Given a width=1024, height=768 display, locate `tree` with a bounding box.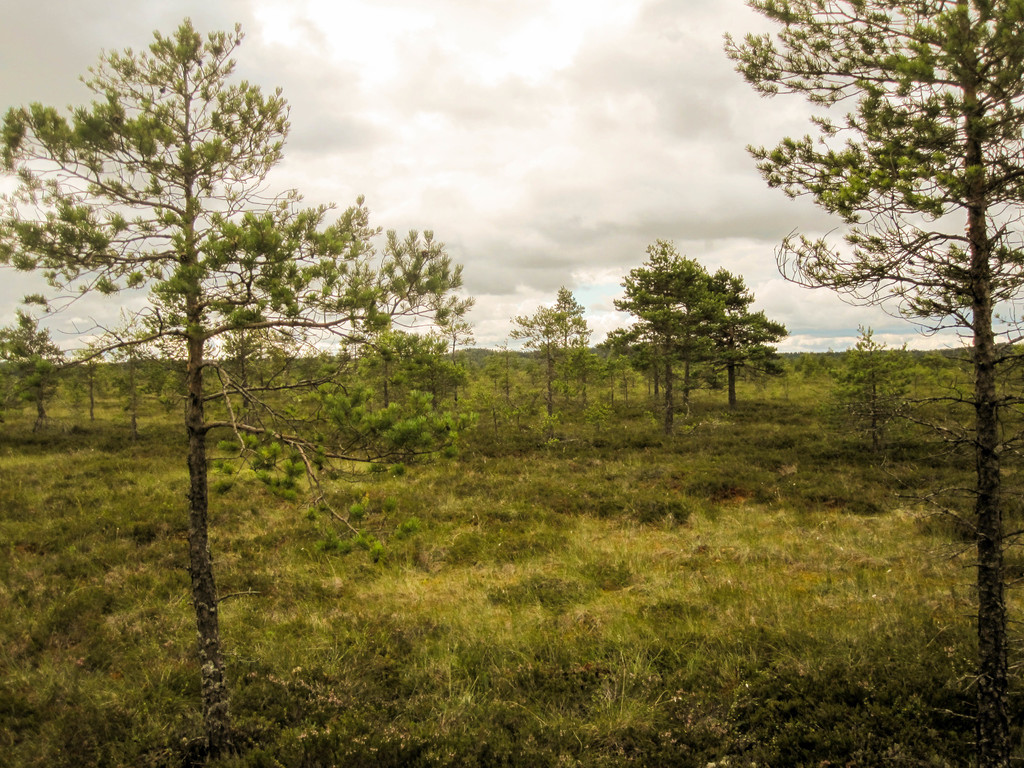
Located: Rect(594, 248, 708, 401).
